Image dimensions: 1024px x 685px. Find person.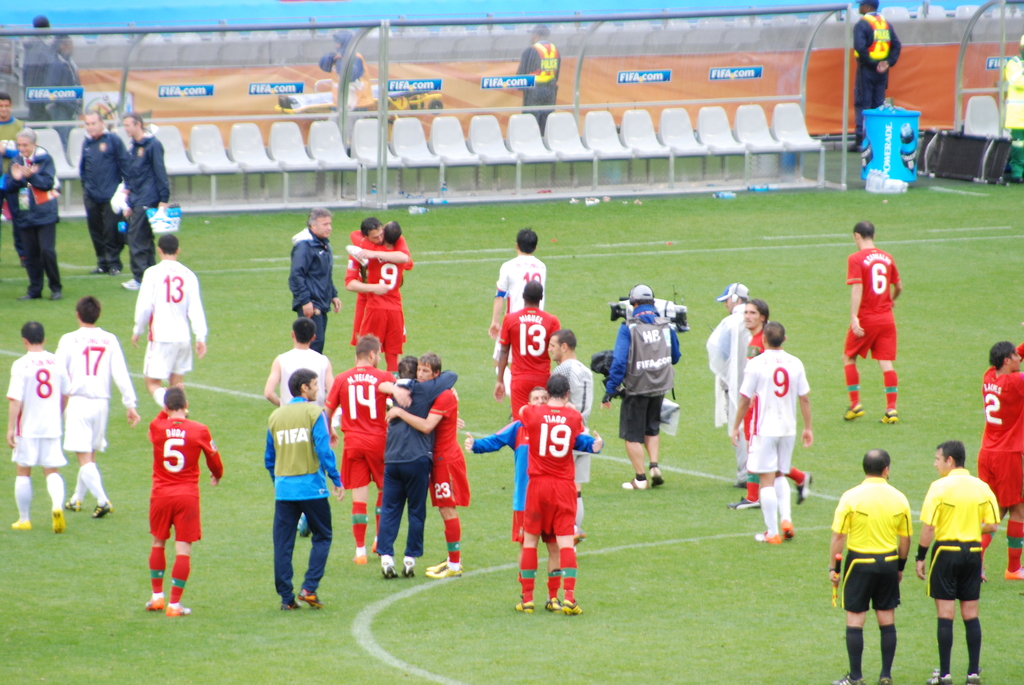
(left=2, top=131, right=64, bottom=302).
